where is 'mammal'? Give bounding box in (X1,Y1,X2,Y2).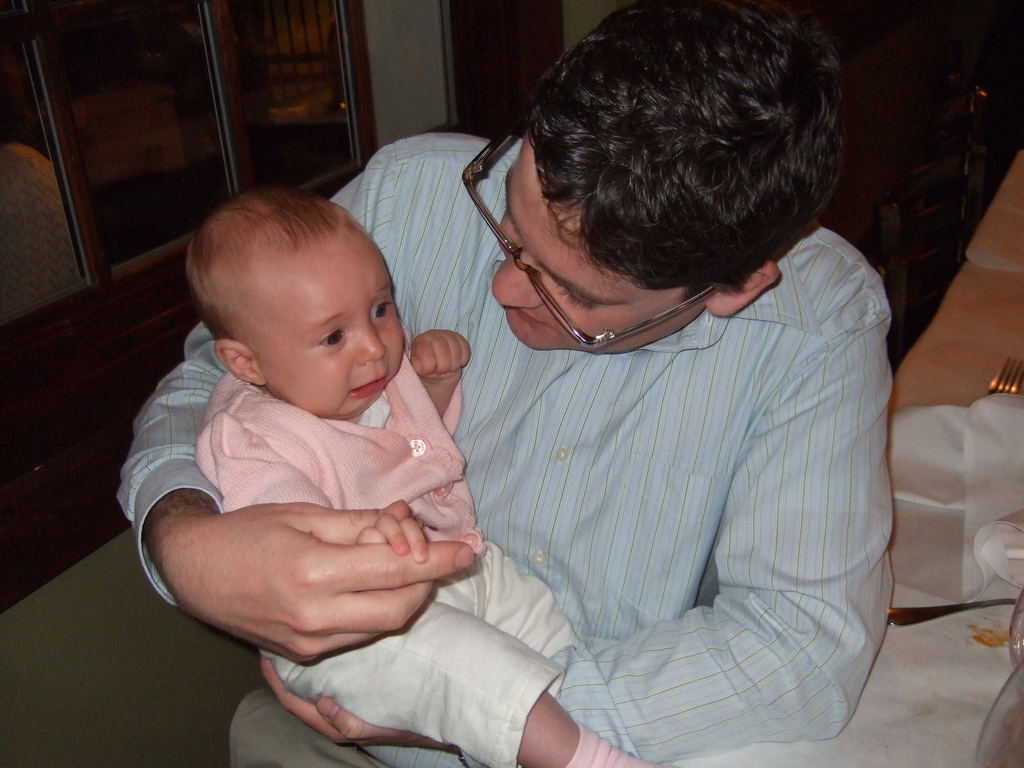
(179,188,664,767).
